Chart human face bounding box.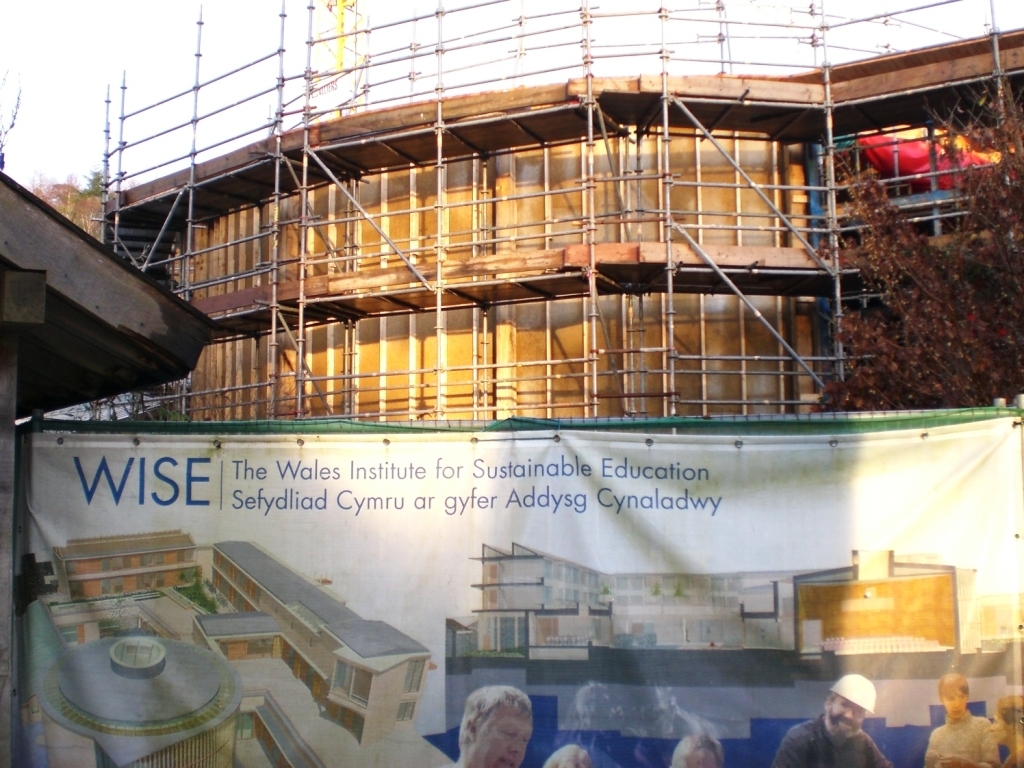
Charted: <box>982,709,1008,742</box>.
